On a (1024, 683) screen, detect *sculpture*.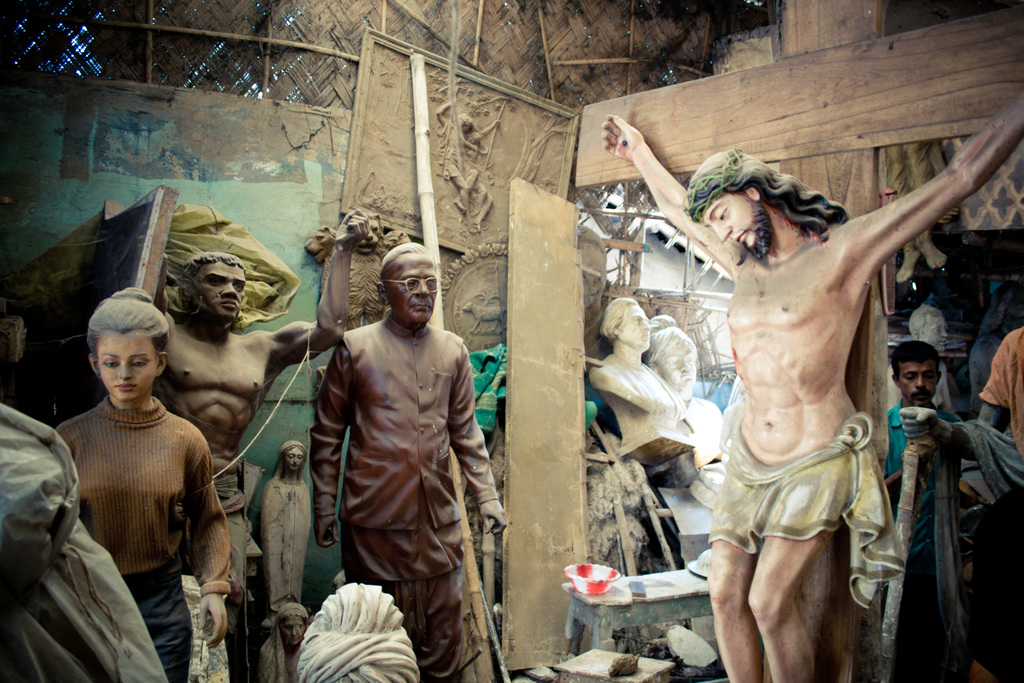
(x1=44, y1=286, x2=236, y2=682).
